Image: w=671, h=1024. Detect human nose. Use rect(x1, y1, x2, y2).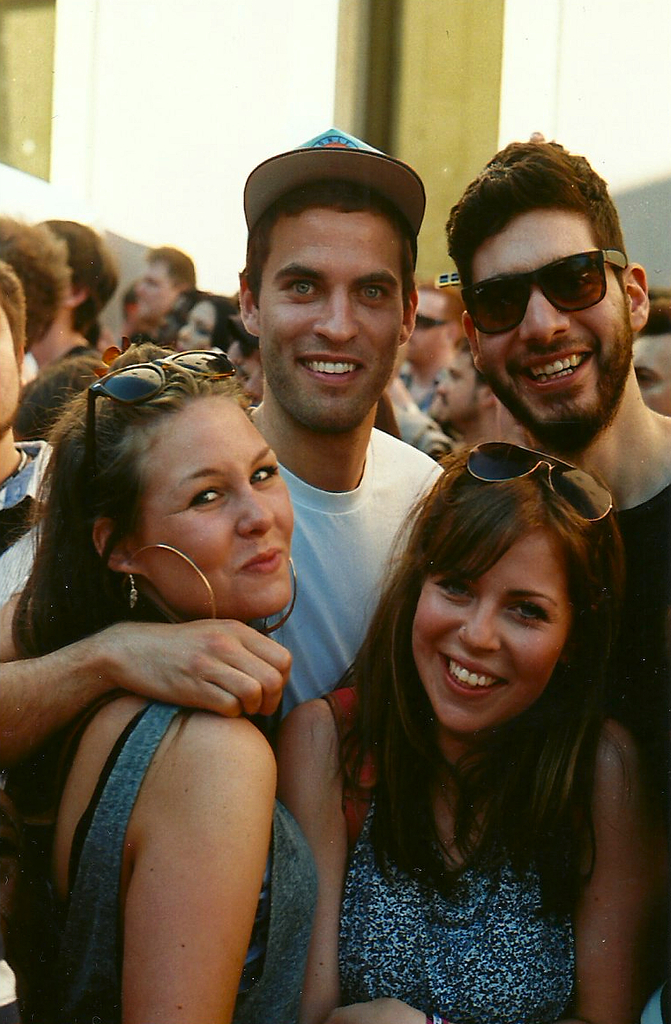
rect(174, 325, 191, 339).
